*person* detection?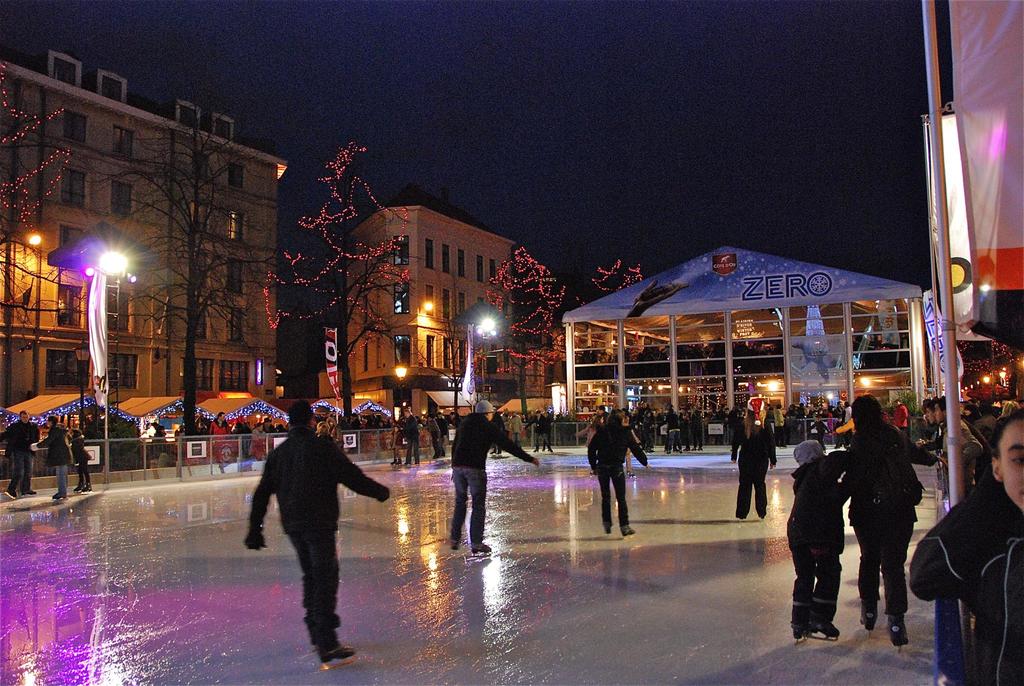
rect(685, 407, 705, 453)
